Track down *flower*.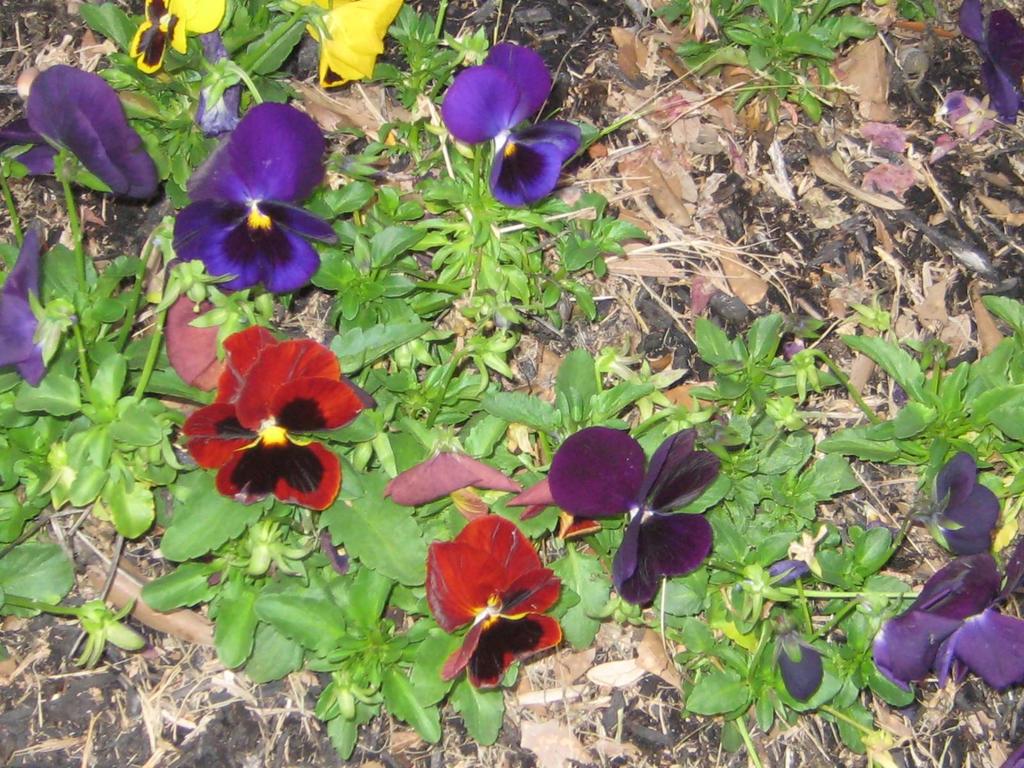
Tracked to <box>420,515,586,691</box>.
